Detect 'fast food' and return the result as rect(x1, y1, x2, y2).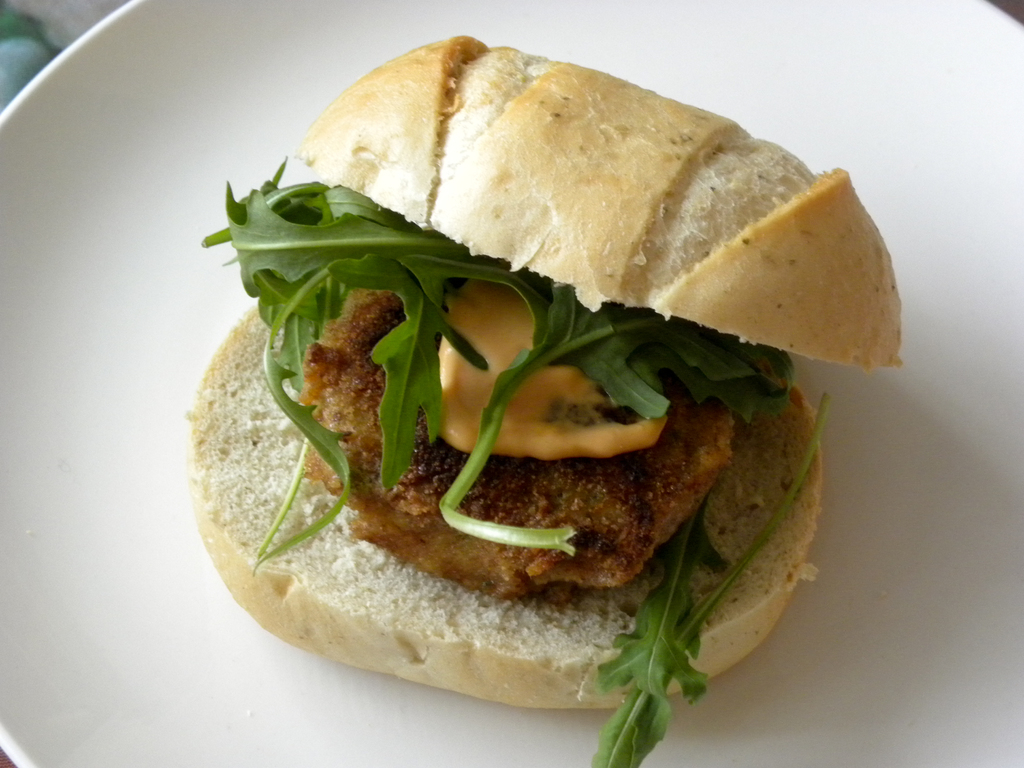
rect(178, 33, 908, 767).
